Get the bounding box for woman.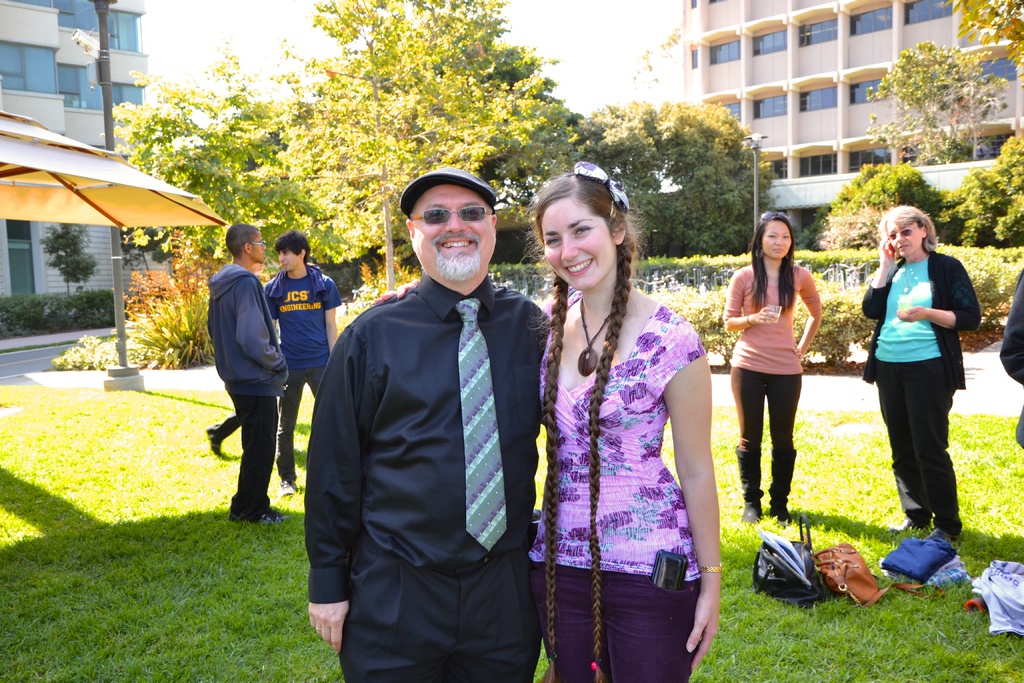
[left=862, top=210, right=988, bottom=543].
